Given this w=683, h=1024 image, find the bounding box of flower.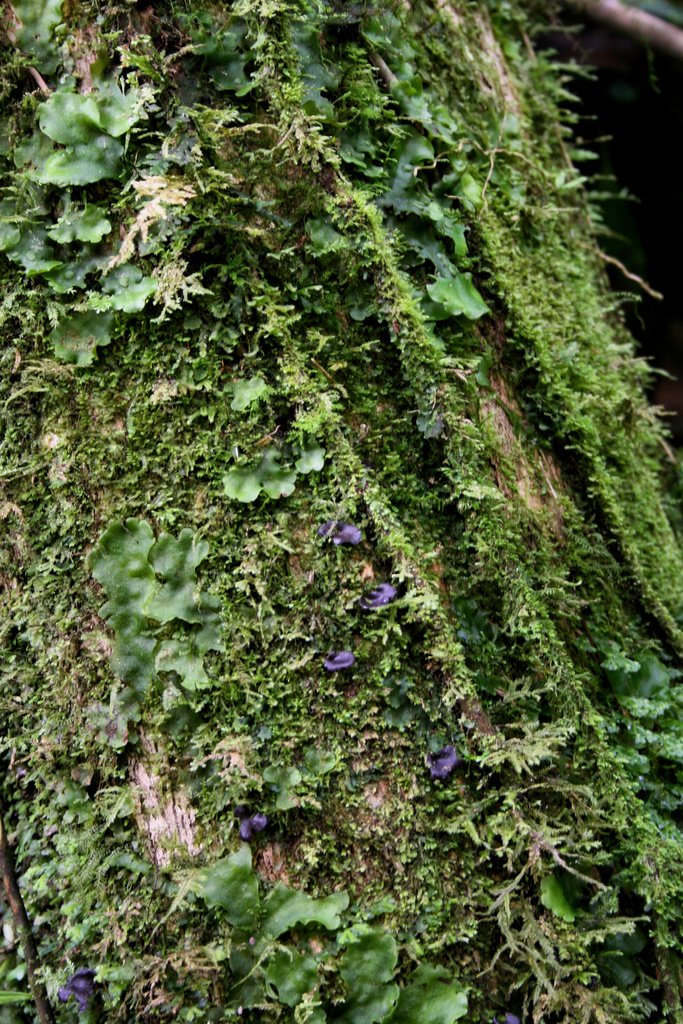
box(429, 748, 463, 784).
